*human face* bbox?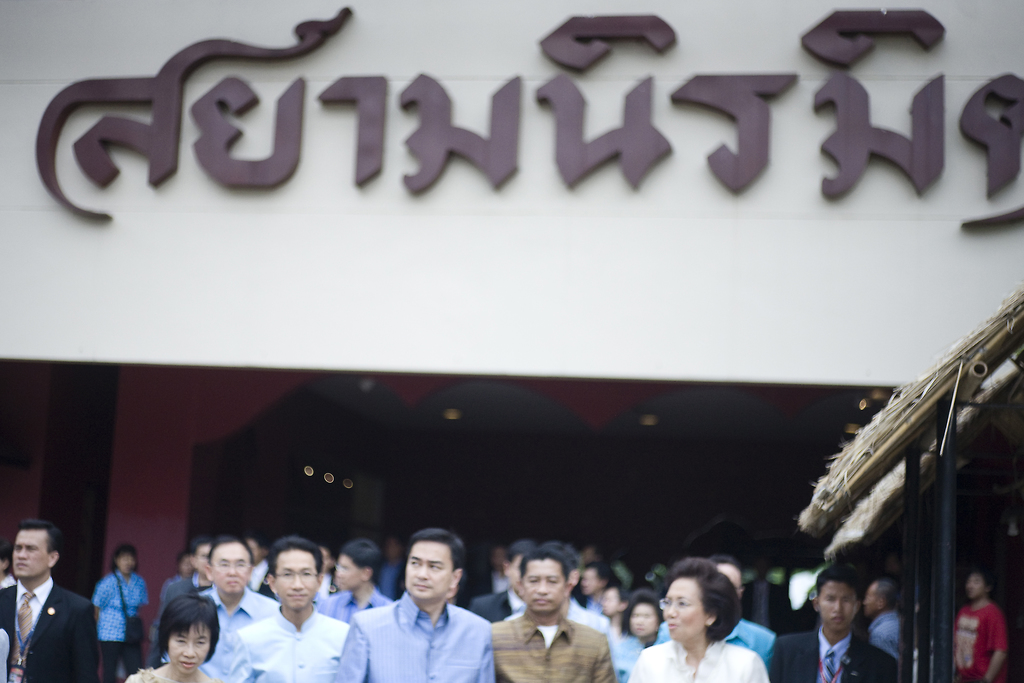
168:621:211:674
